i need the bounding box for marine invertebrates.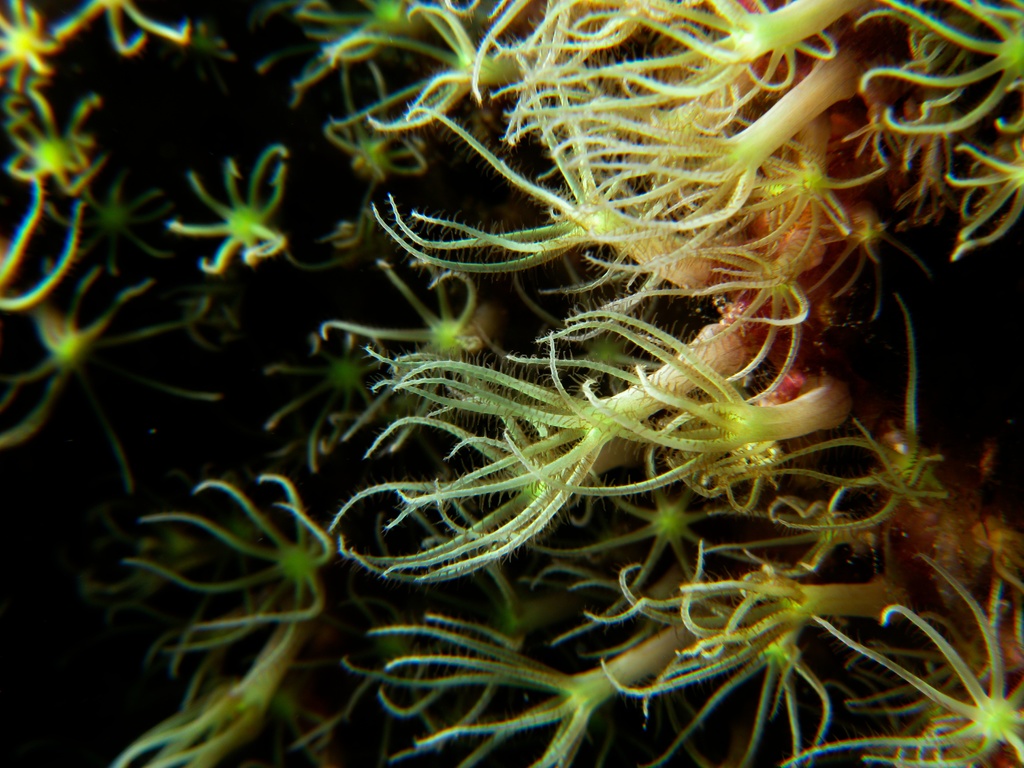
Here it is: {"left": 937, "top": 113, "right": 1023, "bottom": 267}.
